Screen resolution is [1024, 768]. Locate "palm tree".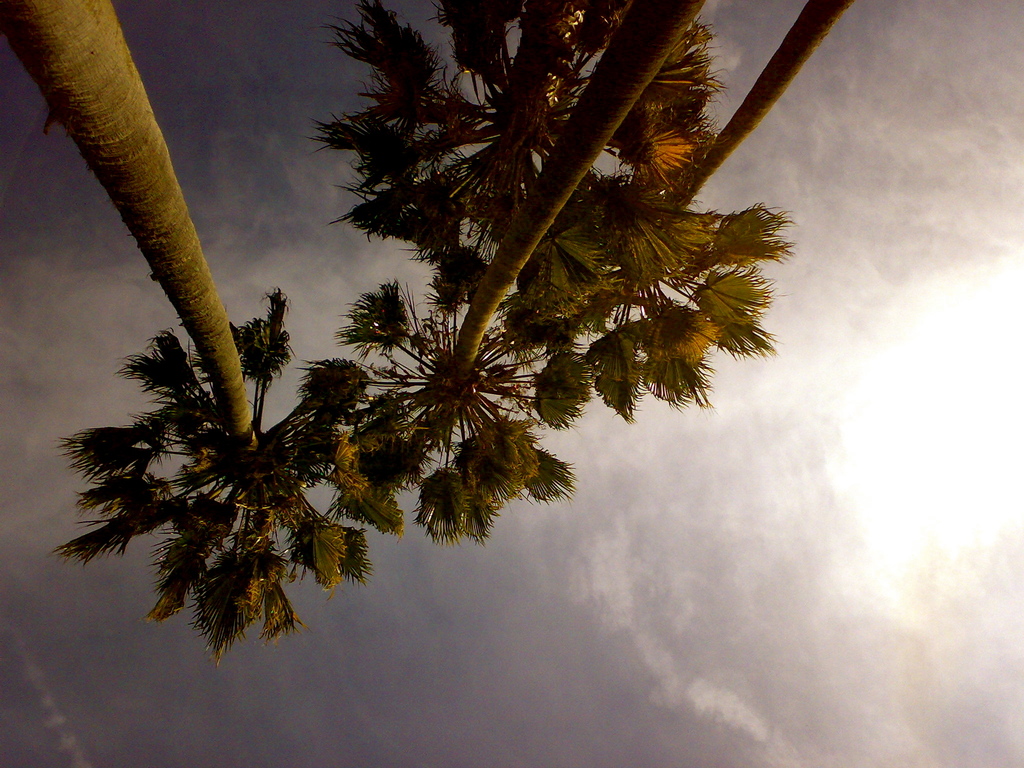
crop(0, 0, 847, 662).
